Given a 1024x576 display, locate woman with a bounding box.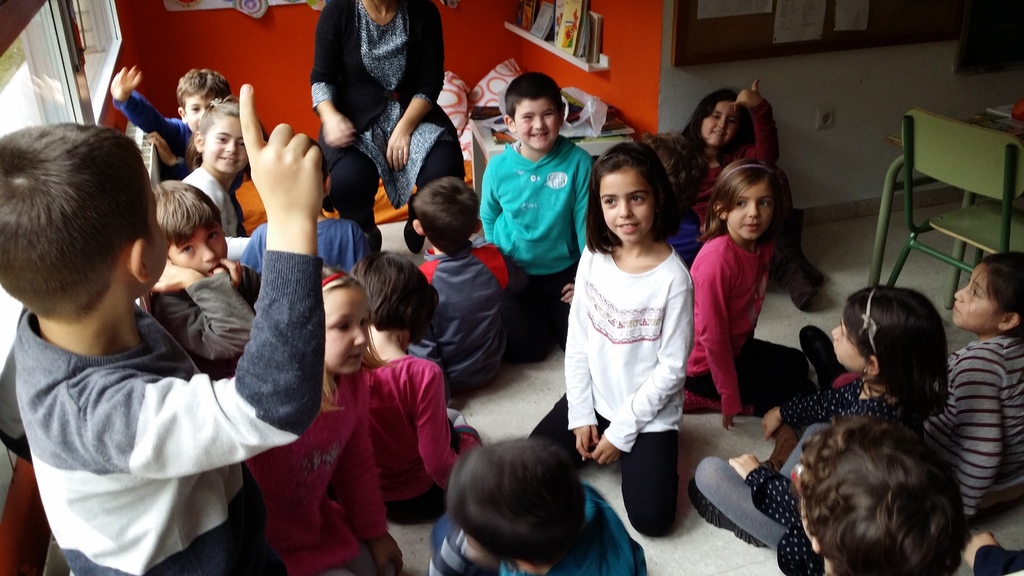
Located: x1=307, y1=0, x2=467, y2=263.
